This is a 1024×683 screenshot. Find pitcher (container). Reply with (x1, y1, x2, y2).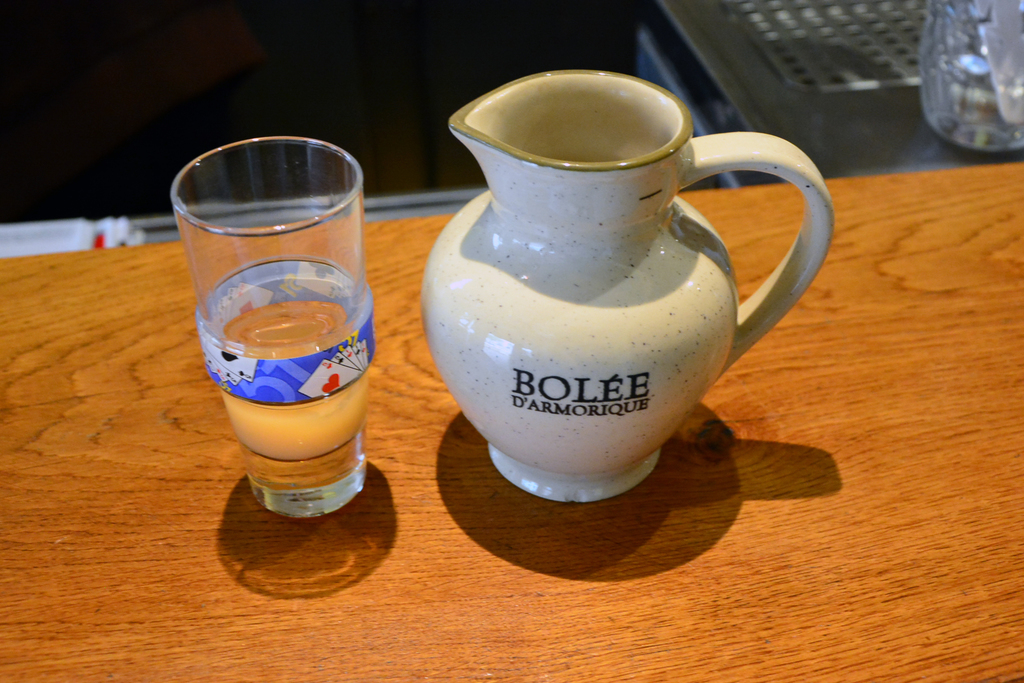
(421, 67, 835, 507).
